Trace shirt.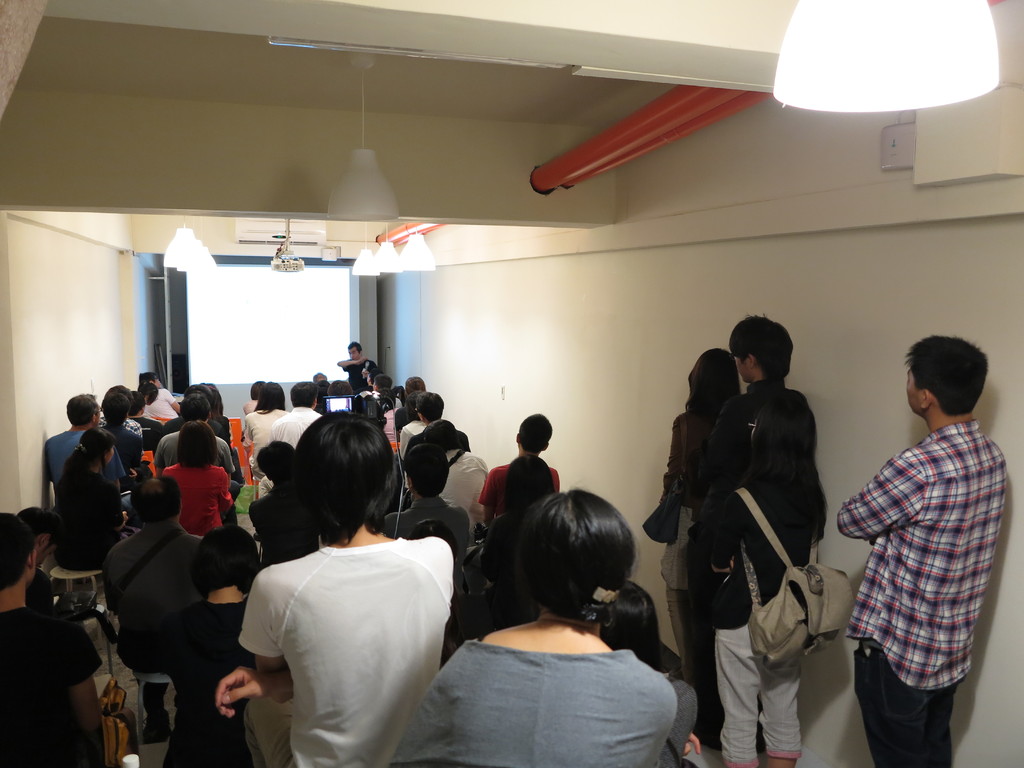
Traced to x1=434, y1=450, x2=489, y2=547.
